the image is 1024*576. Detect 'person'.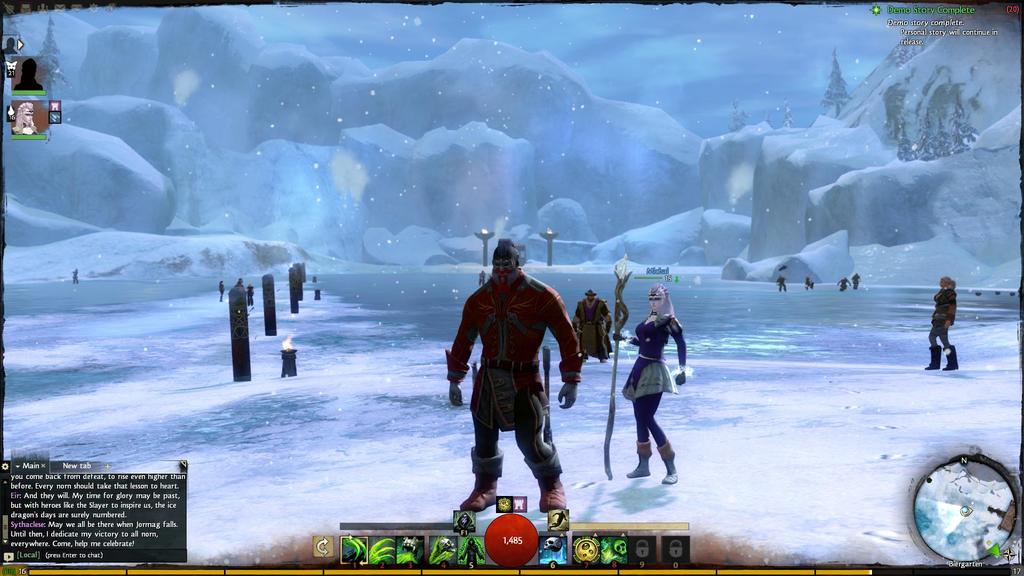
Detection: locate(607, 282, 689, 484).
